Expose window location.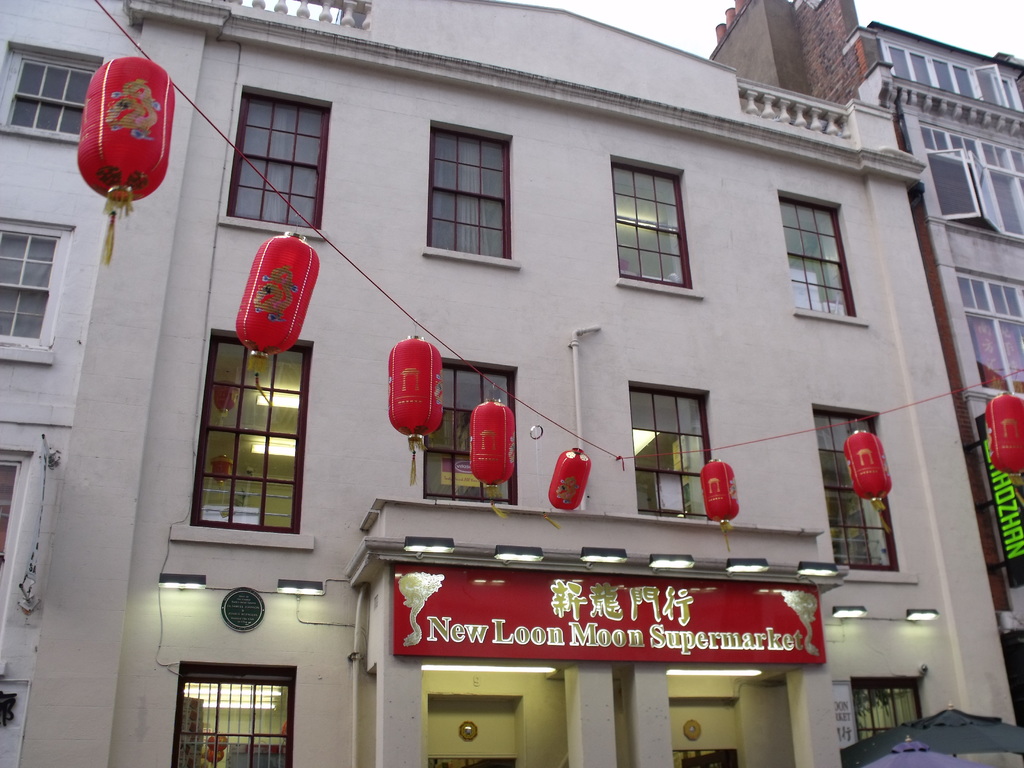
Exposed at 611/156/701/294.
